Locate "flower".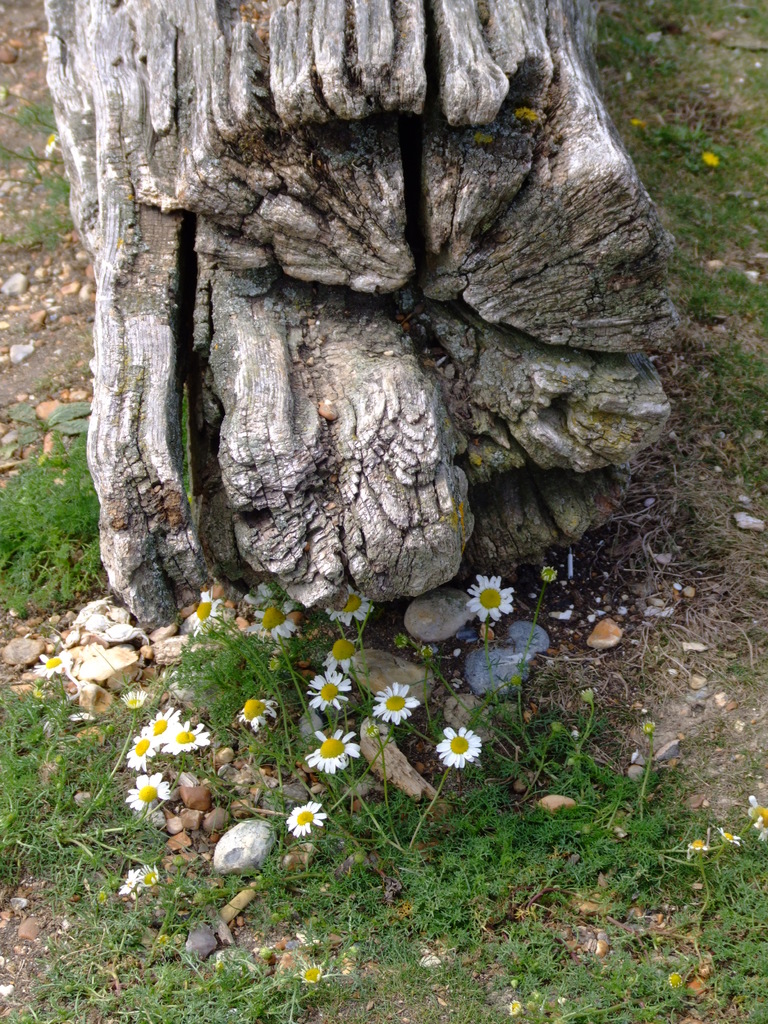
Bounding box: BBox(541, 563, 560, 582).
